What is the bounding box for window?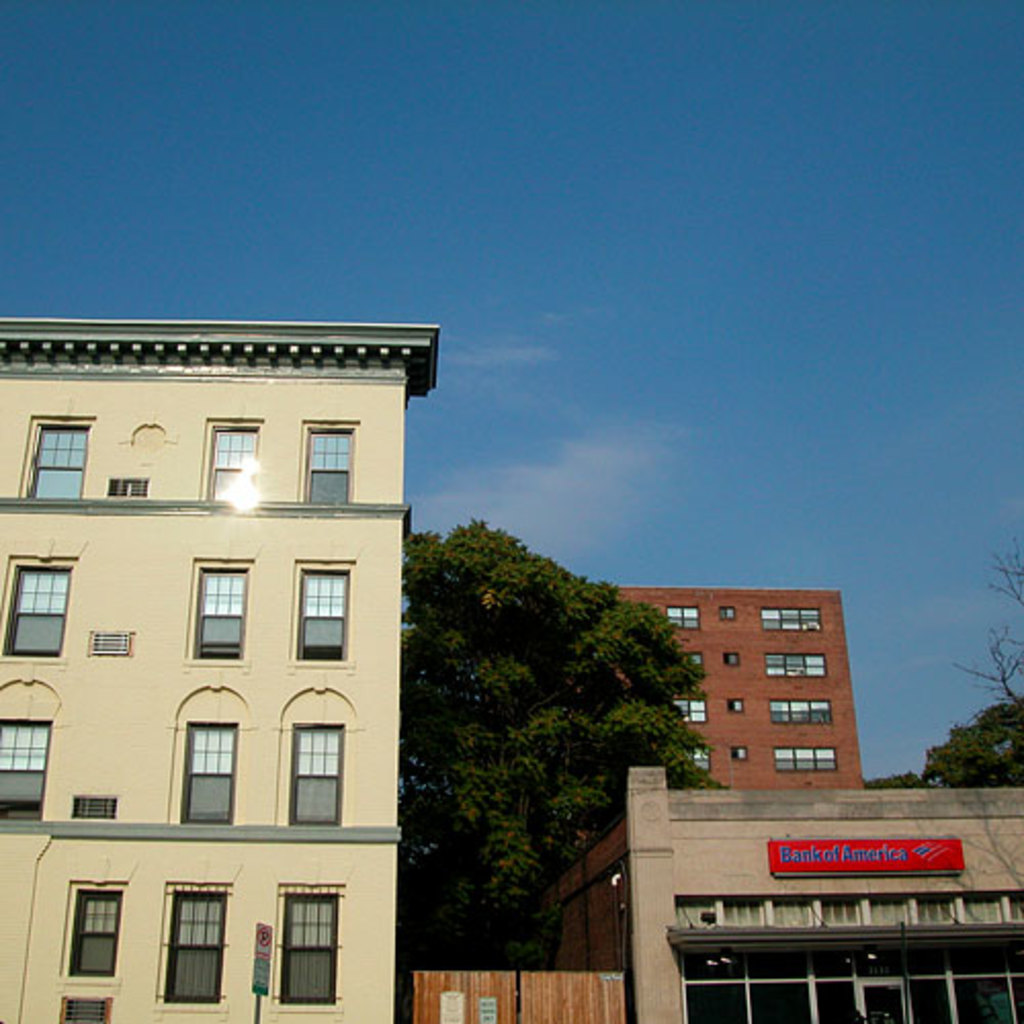
box=[0, 696, 59, 846].
